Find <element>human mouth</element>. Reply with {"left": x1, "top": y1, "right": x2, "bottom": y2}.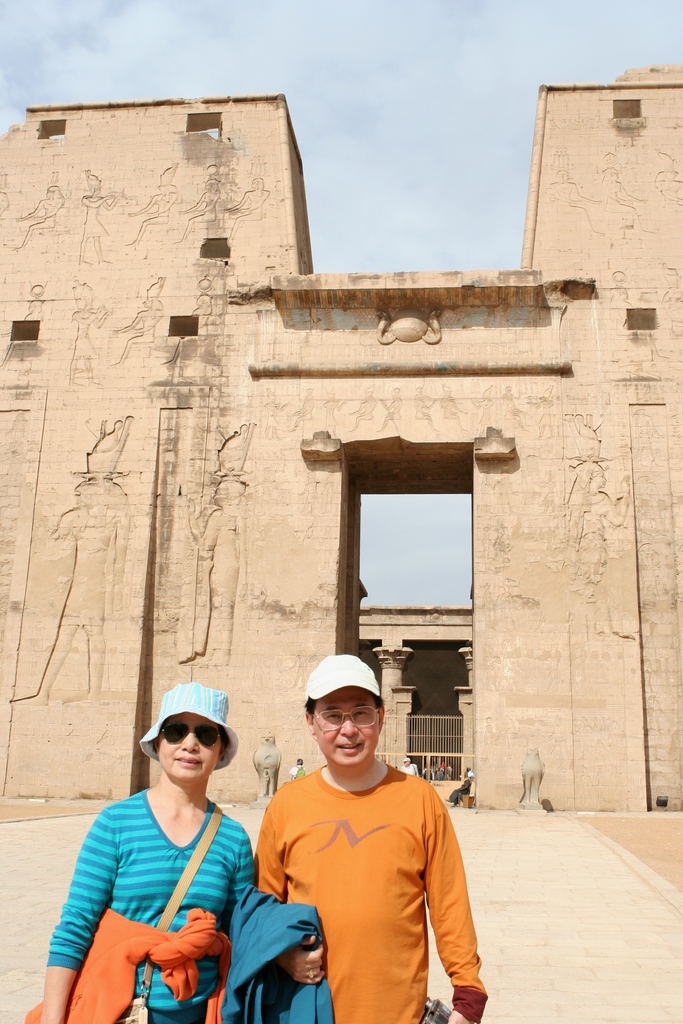
{"left": 334, "top": 744, "right": 361, "bottom": 753}.
